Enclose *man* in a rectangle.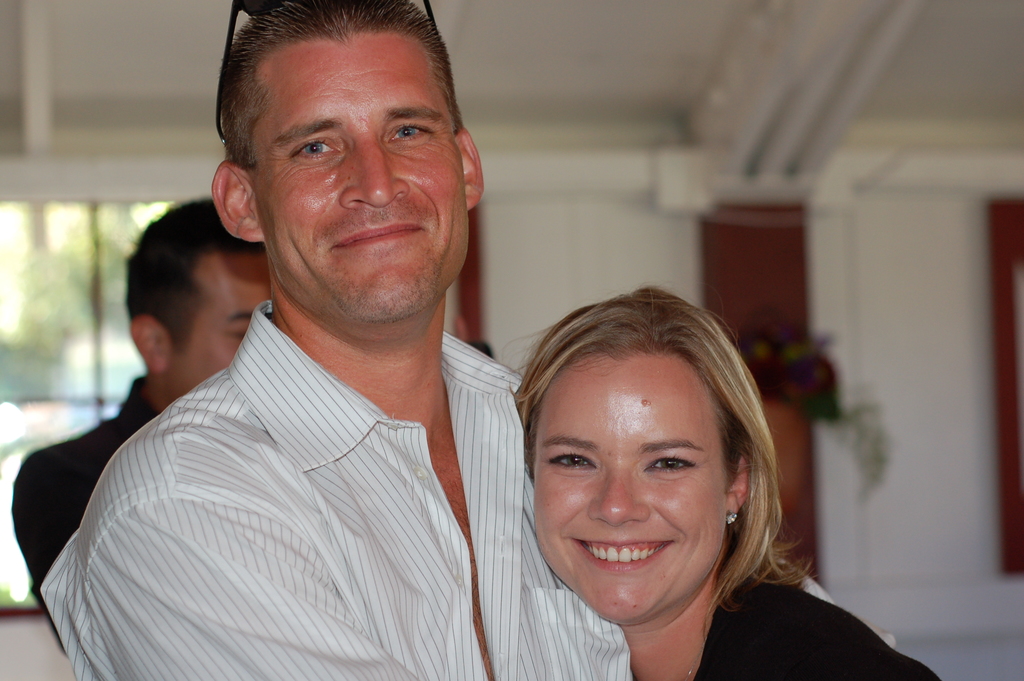
12/193/278/654.
